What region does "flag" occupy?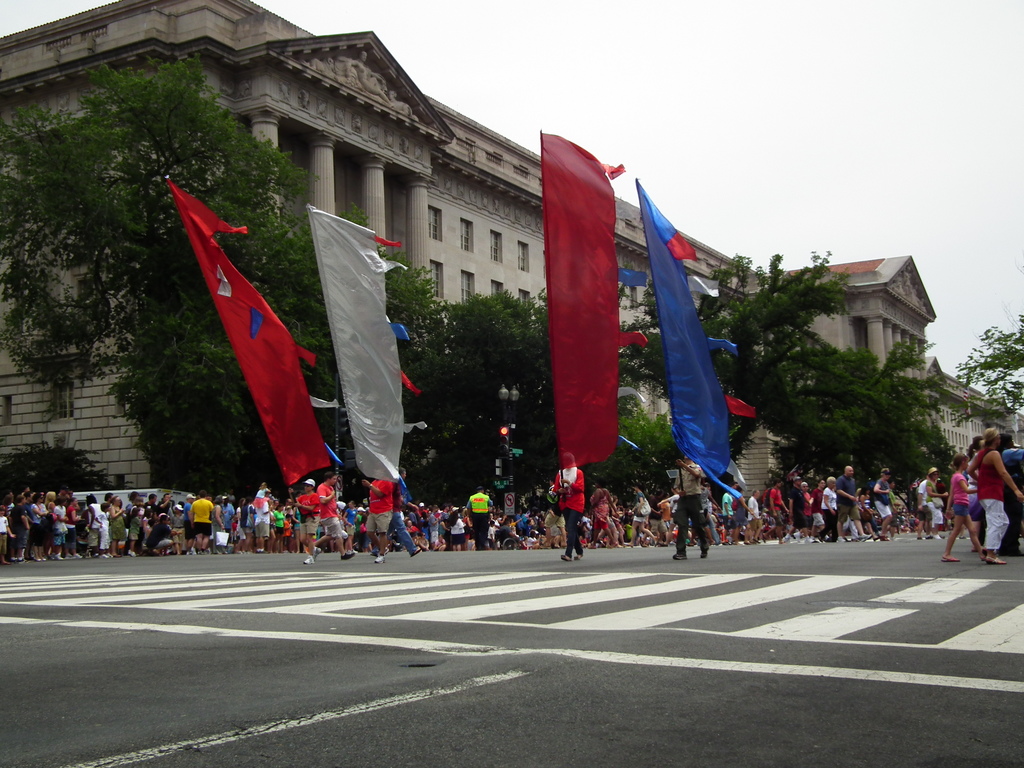
Rect(637, 180, 764, 516).
